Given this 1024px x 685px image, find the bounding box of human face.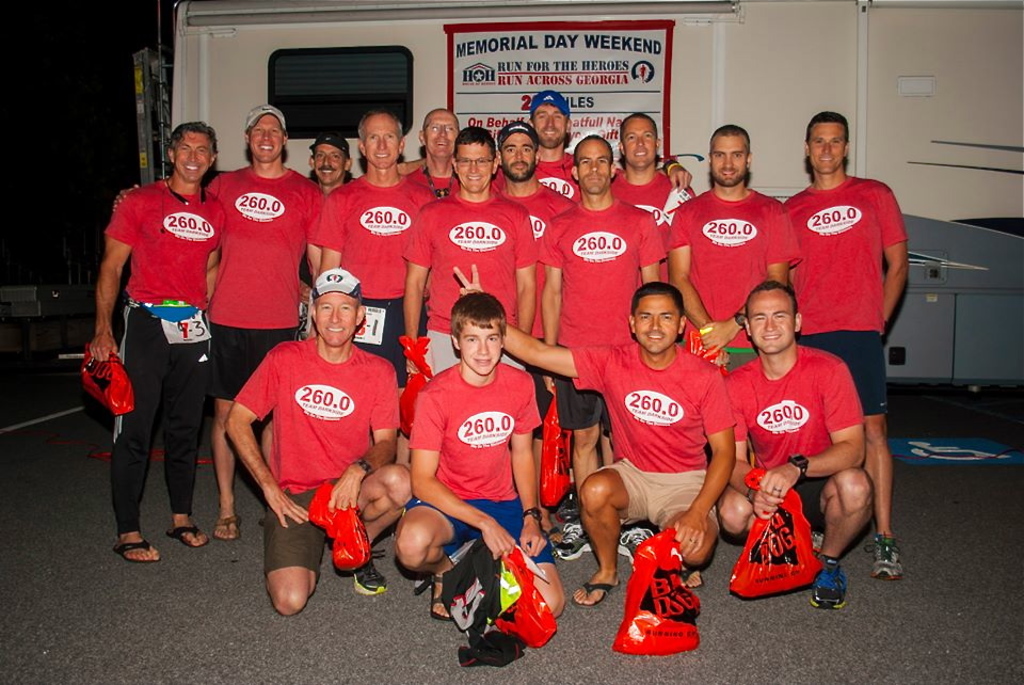
<region>580, 140, 613, 189</region>.
